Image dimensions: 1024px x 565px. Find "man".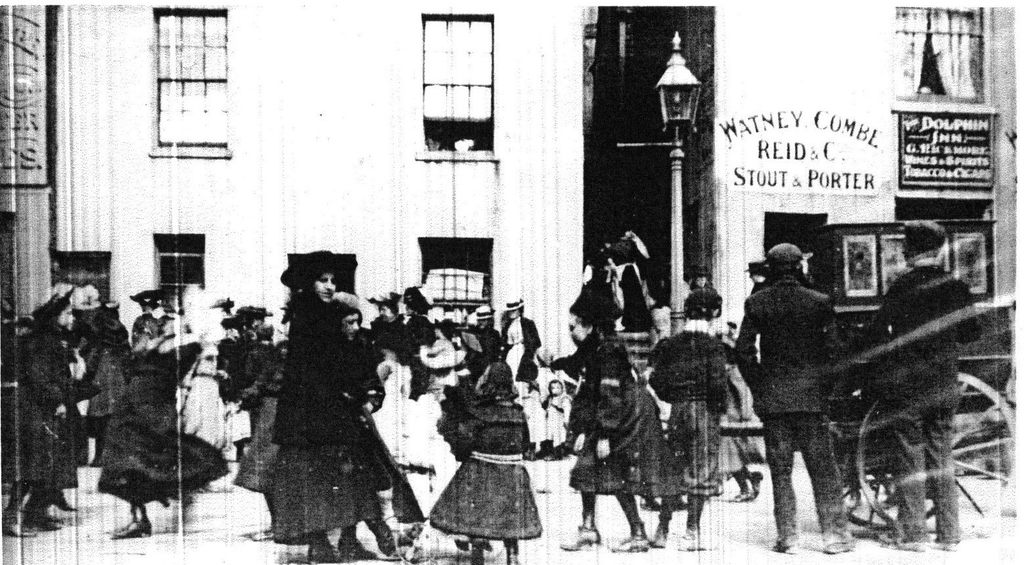
(857, 214, 983, 556).
